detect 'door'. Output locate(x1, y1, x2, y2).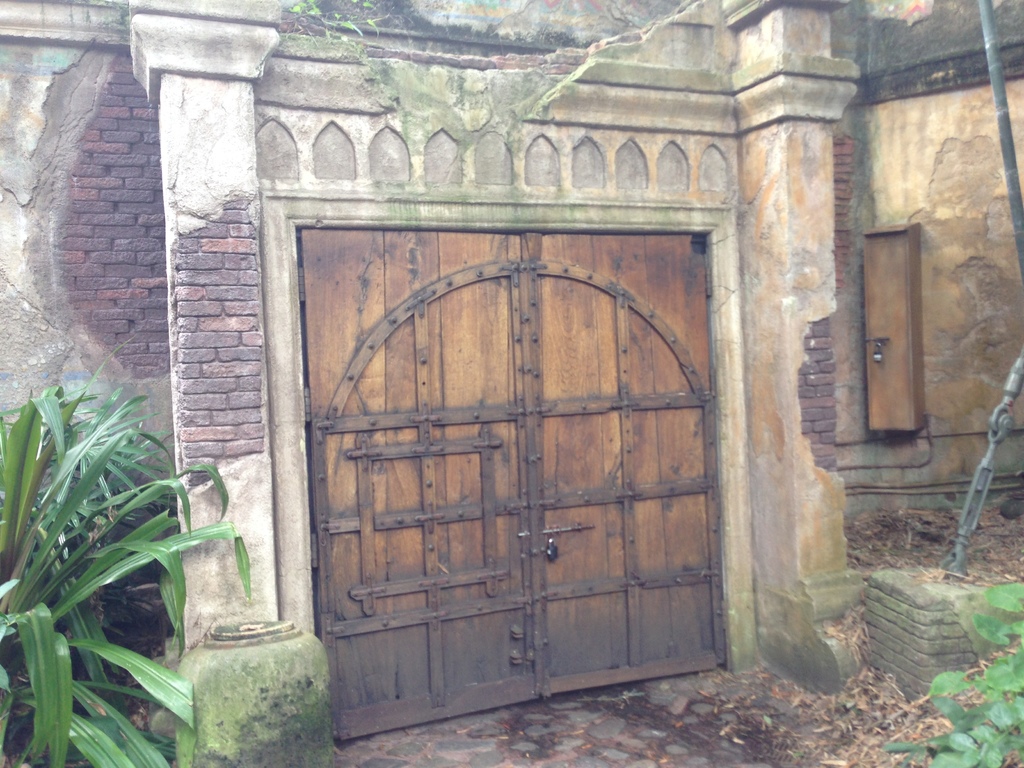
locate(289, 225, 724, 746).
